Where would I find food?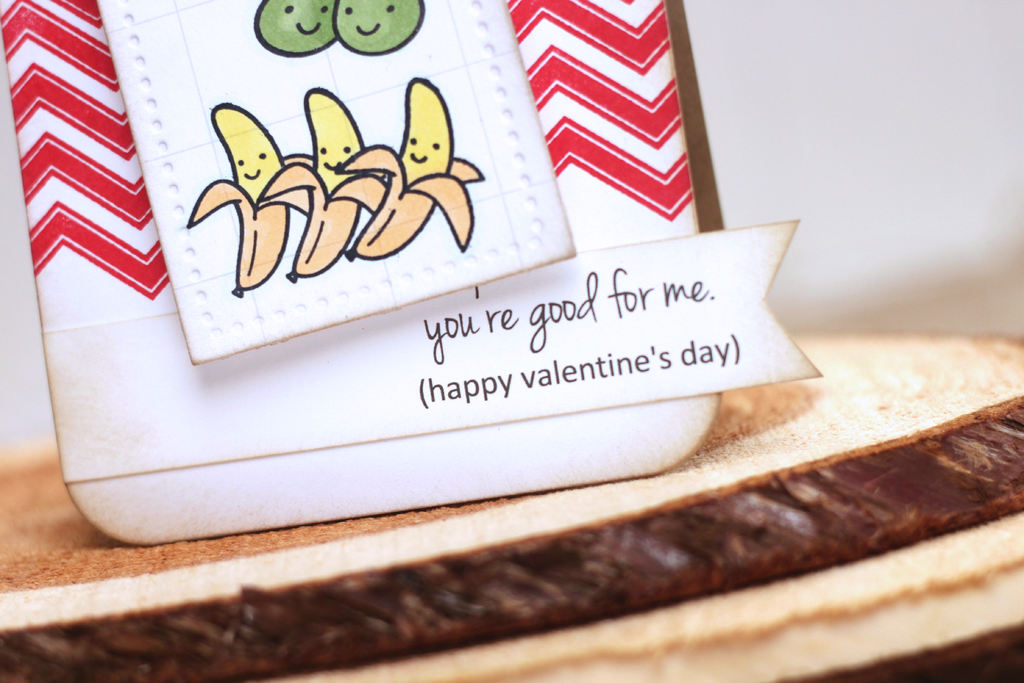
At (left=254, top=0, right=340, bottom=60).
